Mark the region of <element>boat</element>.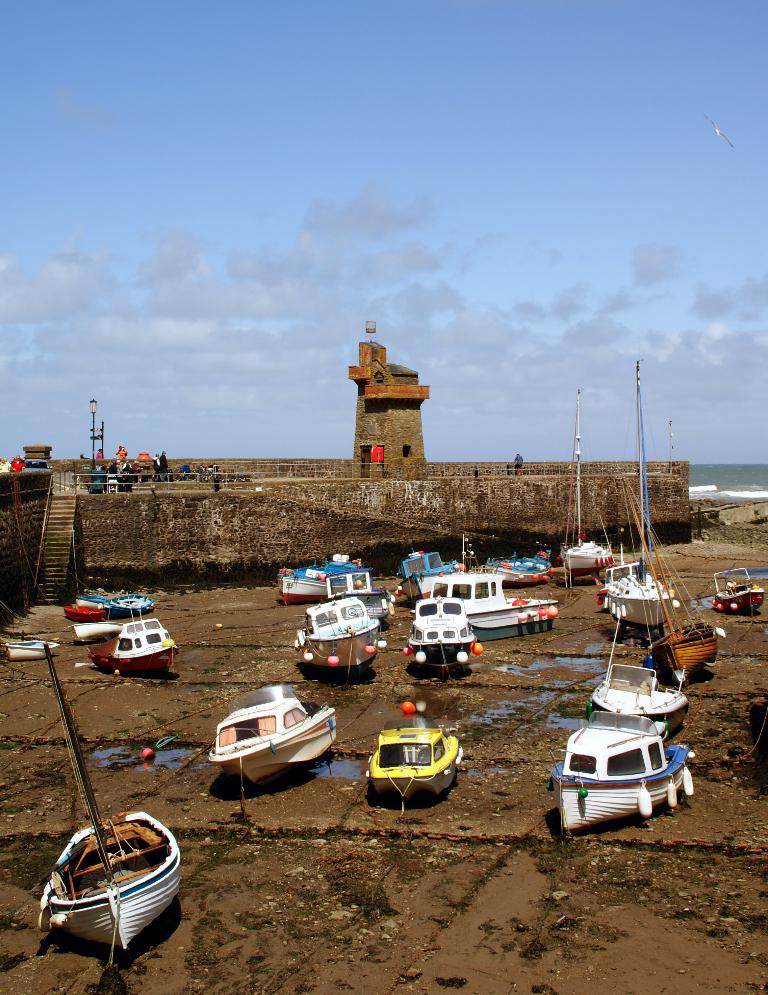
Region: (93,584,154,613).
